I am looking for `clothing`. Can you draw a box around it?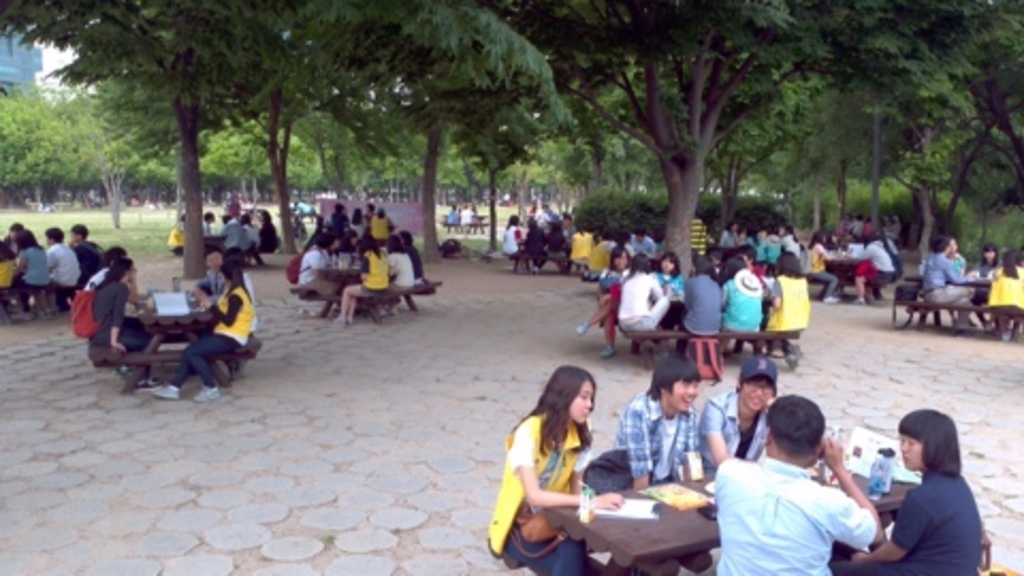
Sure, the bounding box is BBox(873, 439, 996, 574).
